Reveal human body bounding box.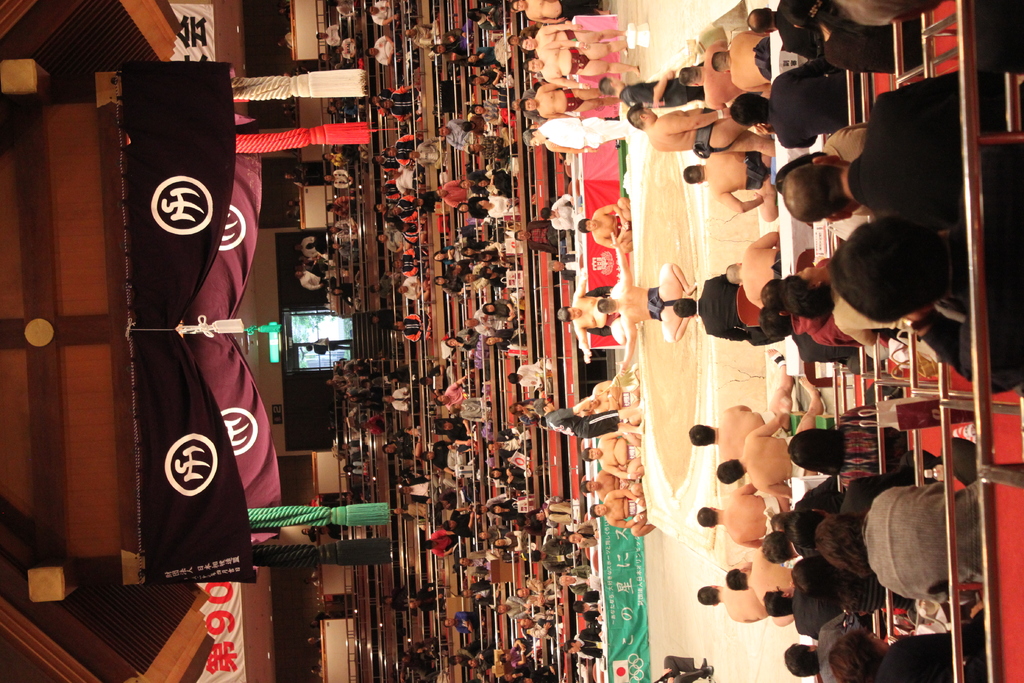
Revealed: {"left": 545, "top": 401, "right": 644, "bottom": 440}.
